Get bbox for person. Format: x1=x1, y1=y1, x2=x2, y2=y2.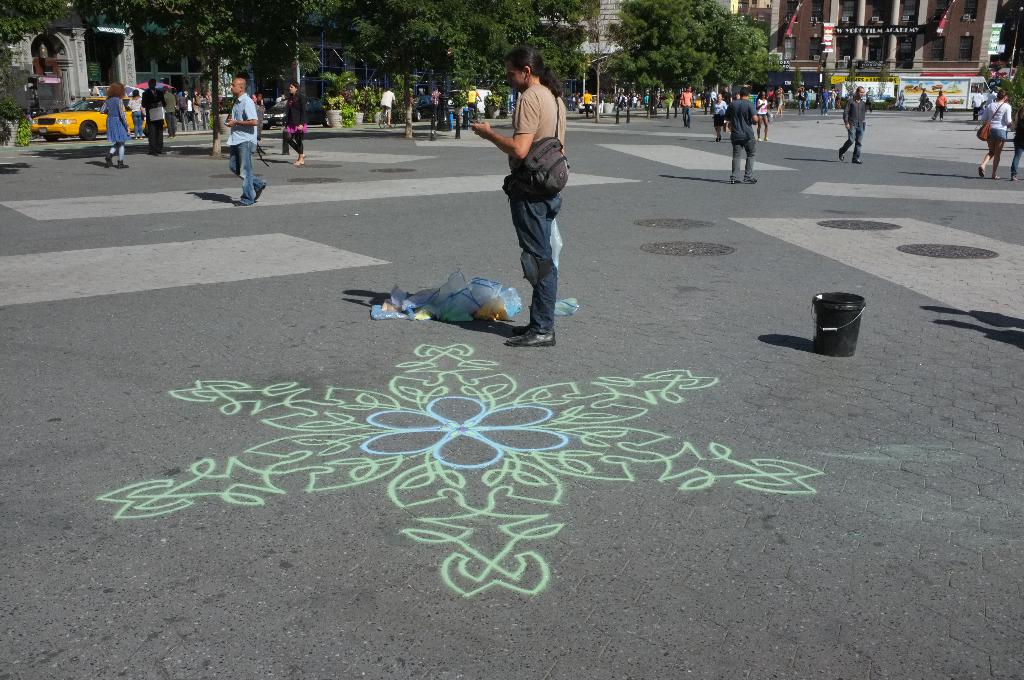
x1=465, y1=85, x2=483, y2=122.
